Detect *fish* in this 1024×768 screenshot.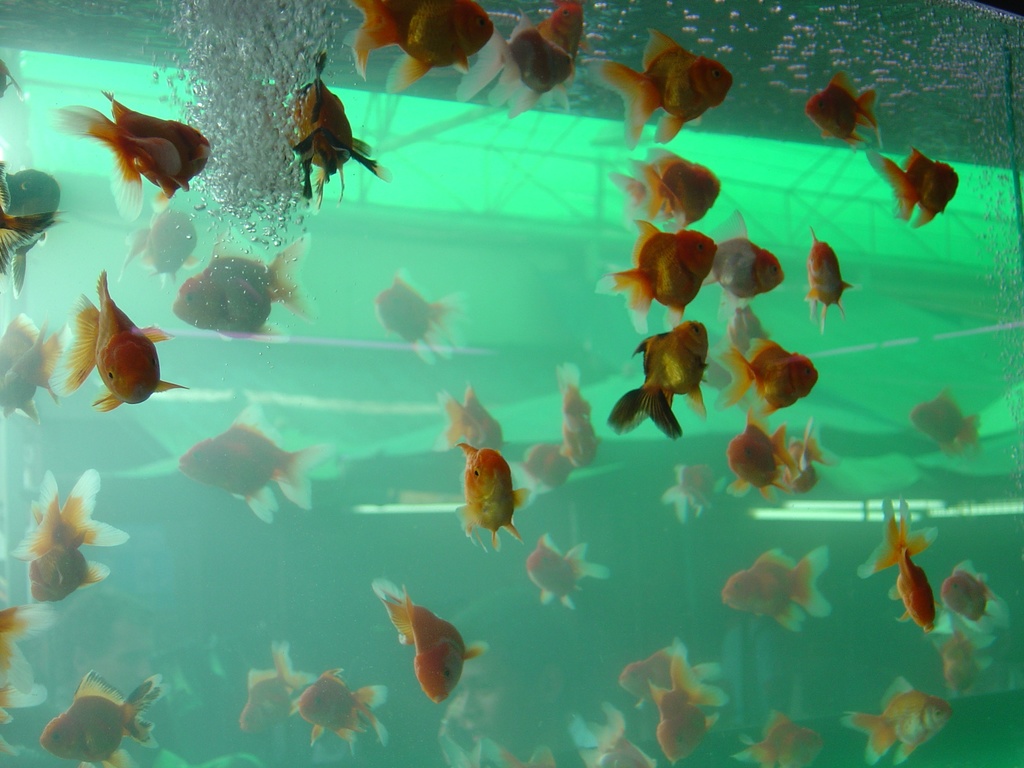
Detection: bbox=[45, 267, 195, 417].
